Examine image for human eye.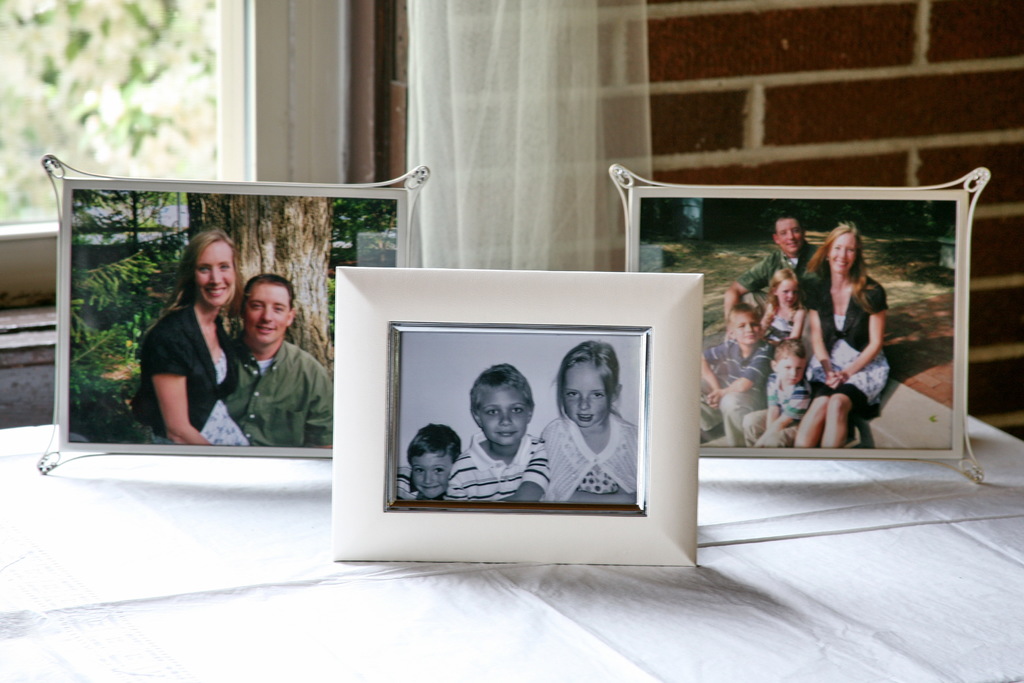
Examination result: <region>799, 367, 803, 372</region>.
